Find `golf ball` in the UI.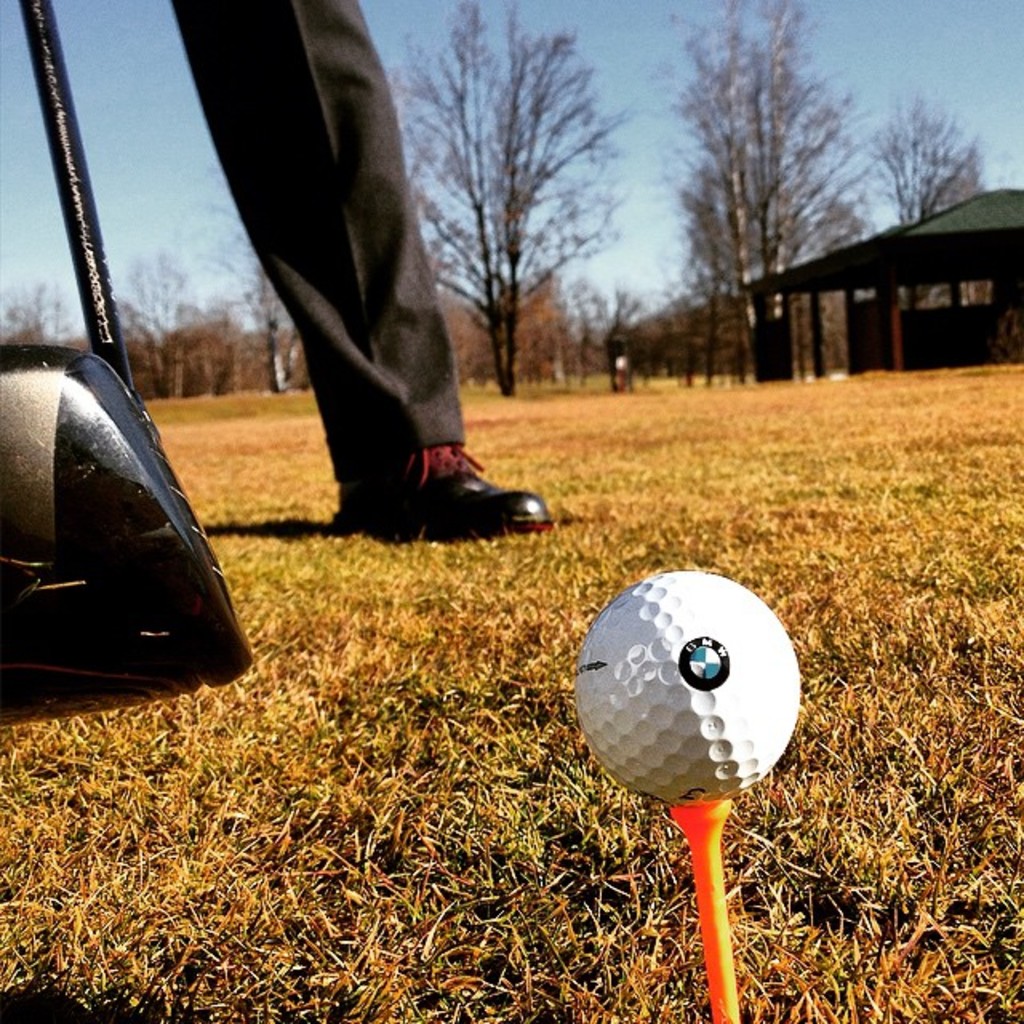
UI element at region(568, 563, 814, 818).
